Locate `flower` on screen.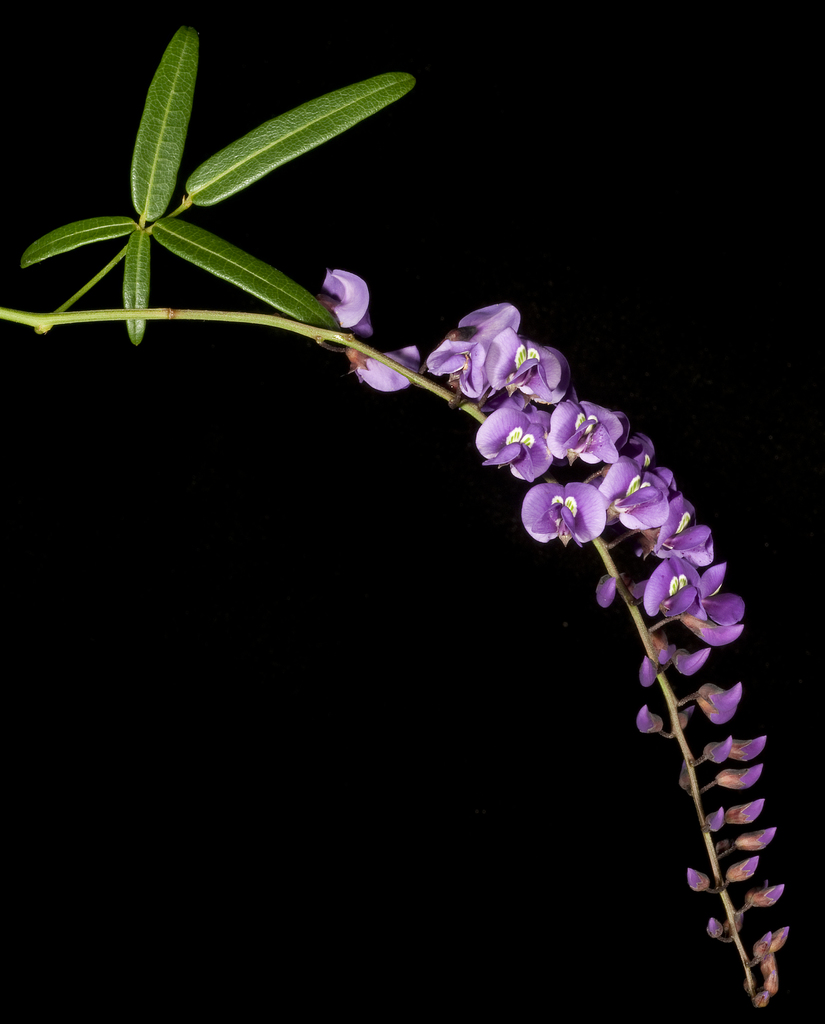
On screen at region(693, 678, 747, 727).
